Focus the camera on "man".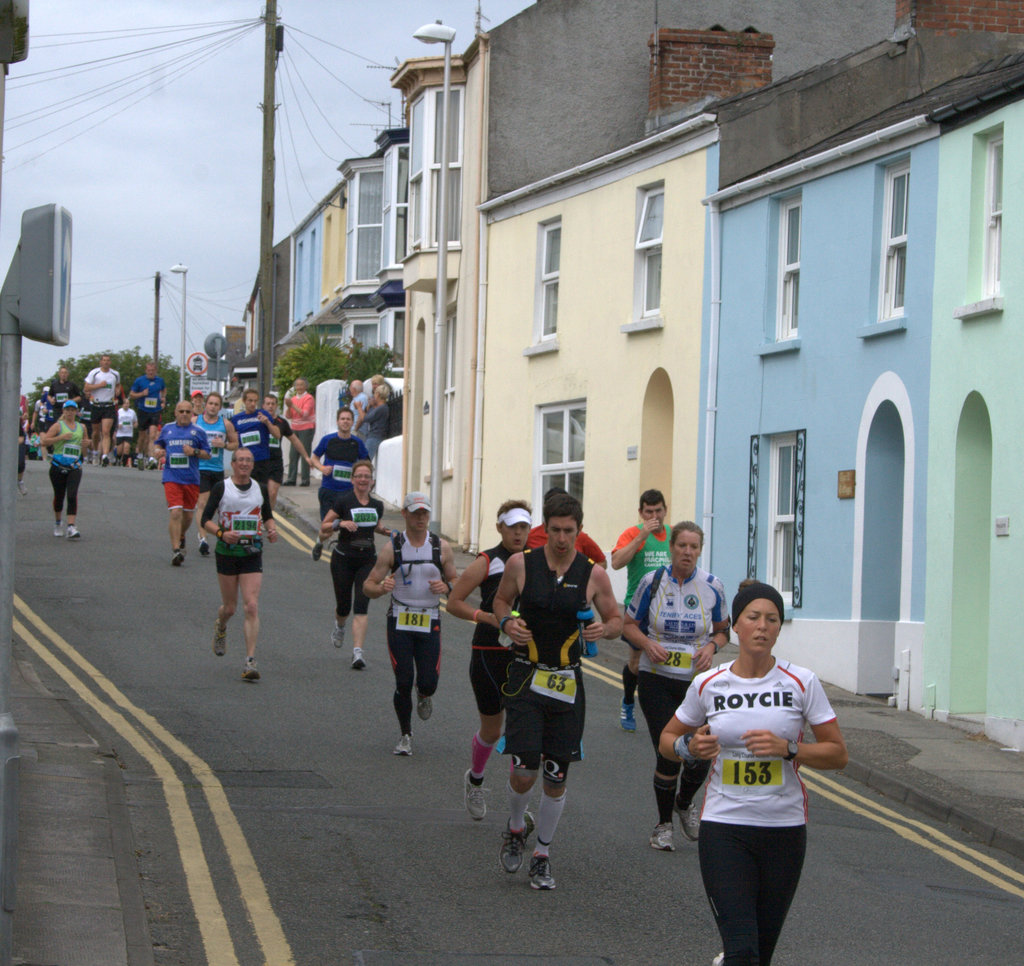
Focus region: {"left": 228, "top": 391, "right": 281, "bottom": 514}.
